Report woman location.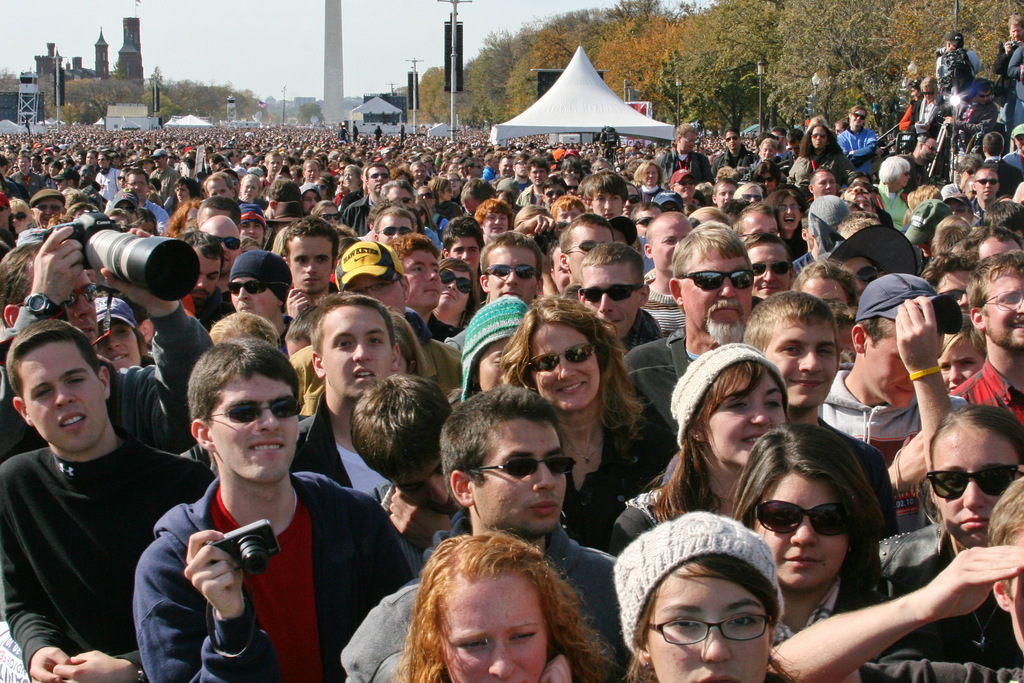
Report: x1=896, y1=78, x2=919, y2=145.
